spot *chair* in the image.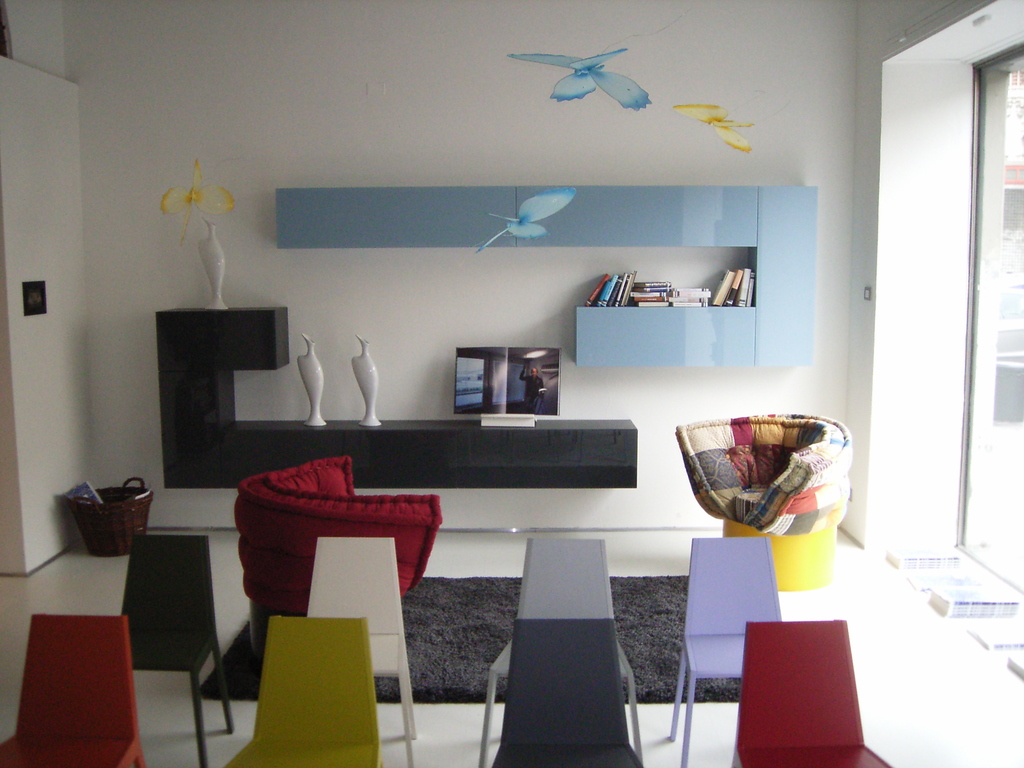
*chair* found at locate(672, 412, 856, 594).
